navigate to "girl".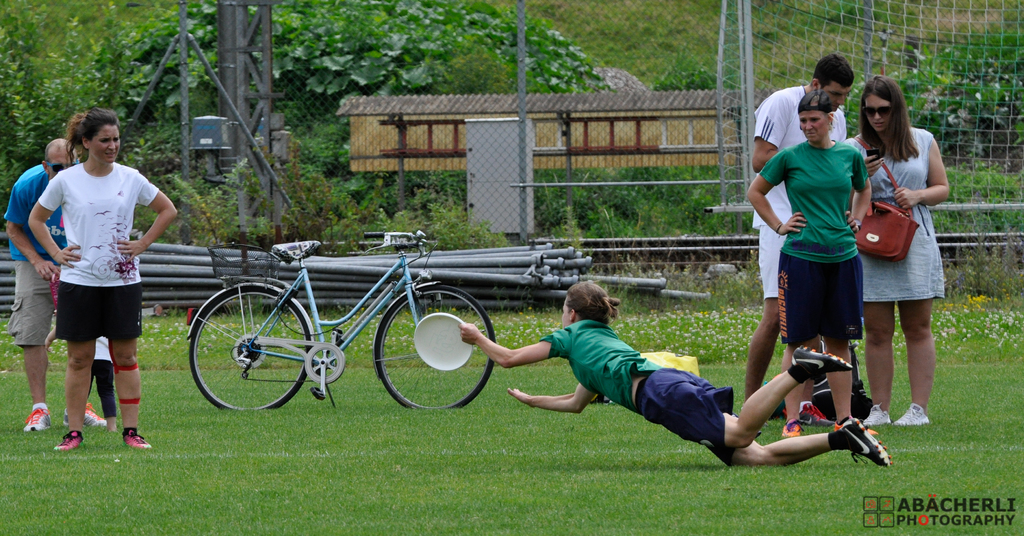
Navigation target: crop(458, 281, 891, 469).
